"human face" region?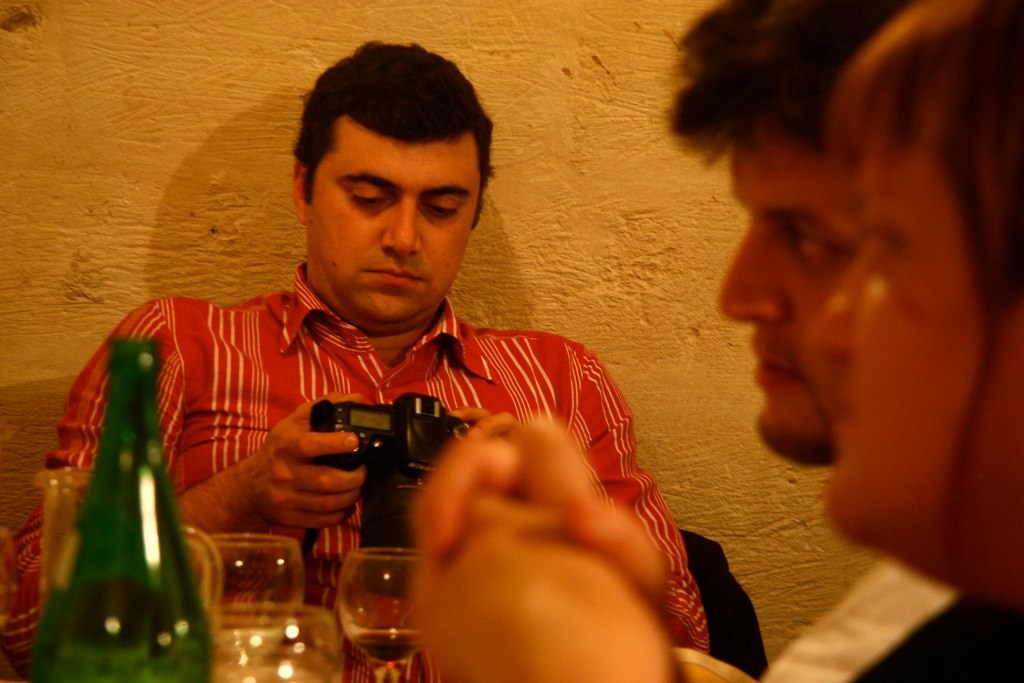
select_region(307, 145, 486, 328)
